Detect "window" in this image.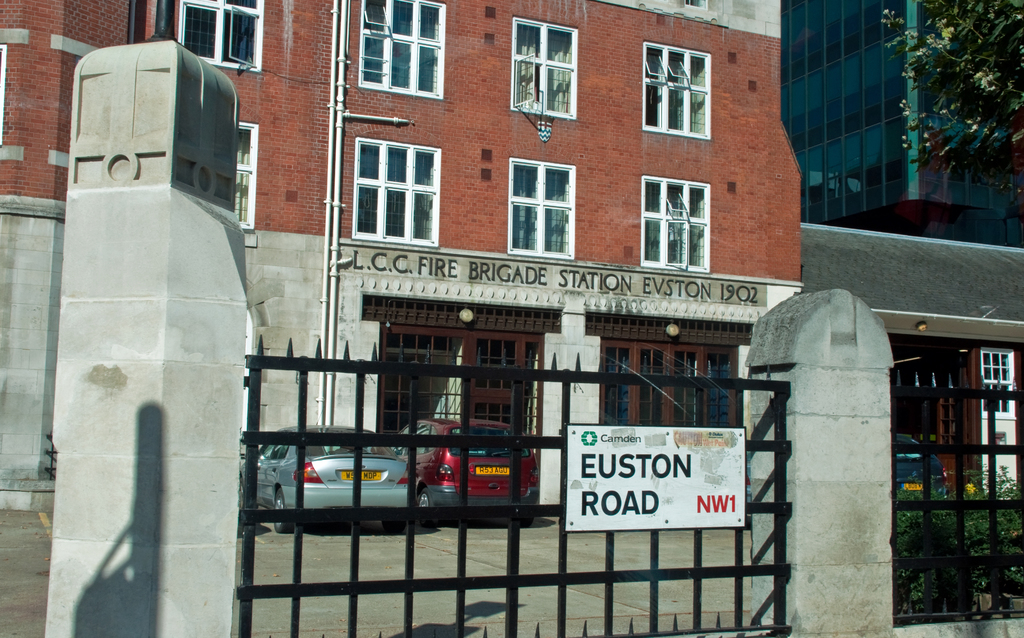
Detection: box=[180, 0, 261, 67].
